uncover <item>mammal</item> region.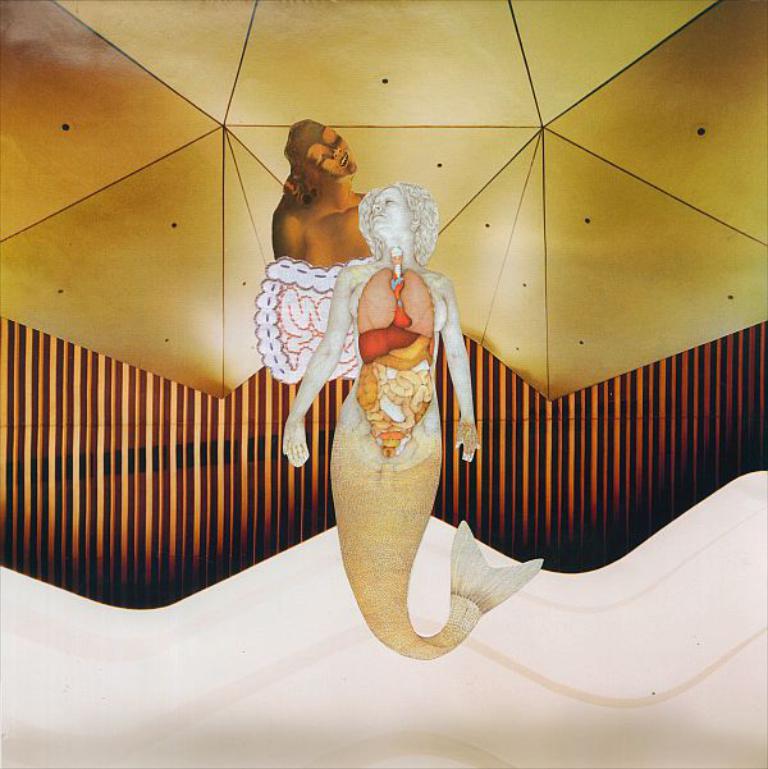
Uncovered: {"left": 287, "top": 186, "right": 543, "bottom": 656}.
